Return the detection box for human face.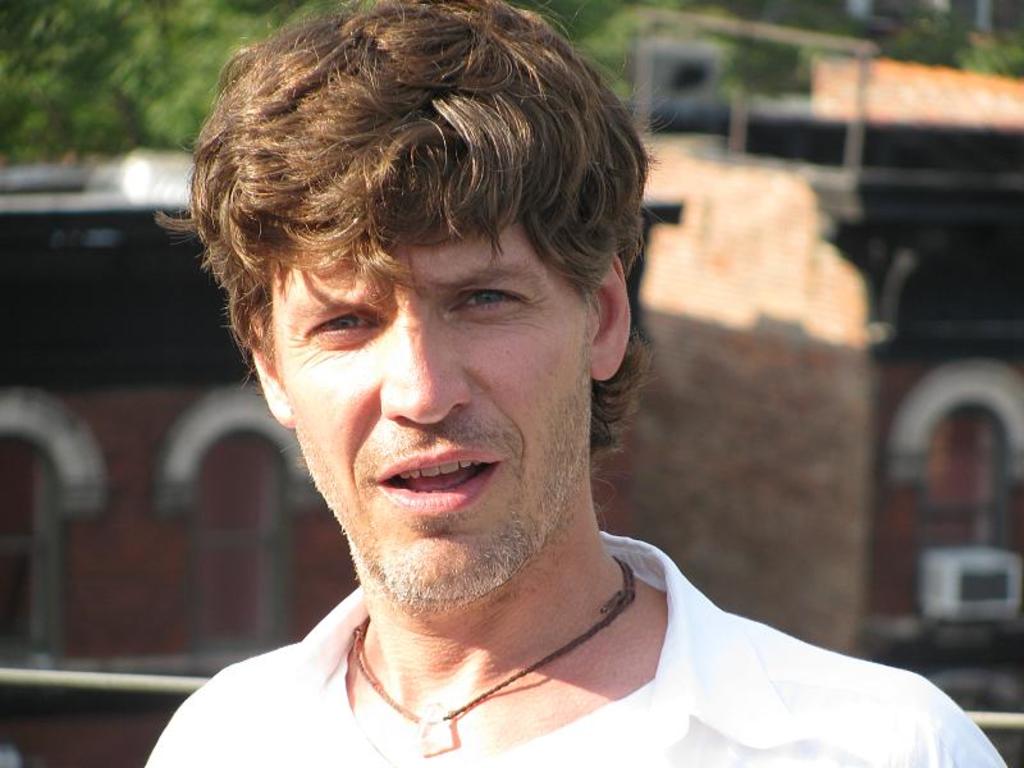
[x1=274, y1=198, x2=594, y2=613].
